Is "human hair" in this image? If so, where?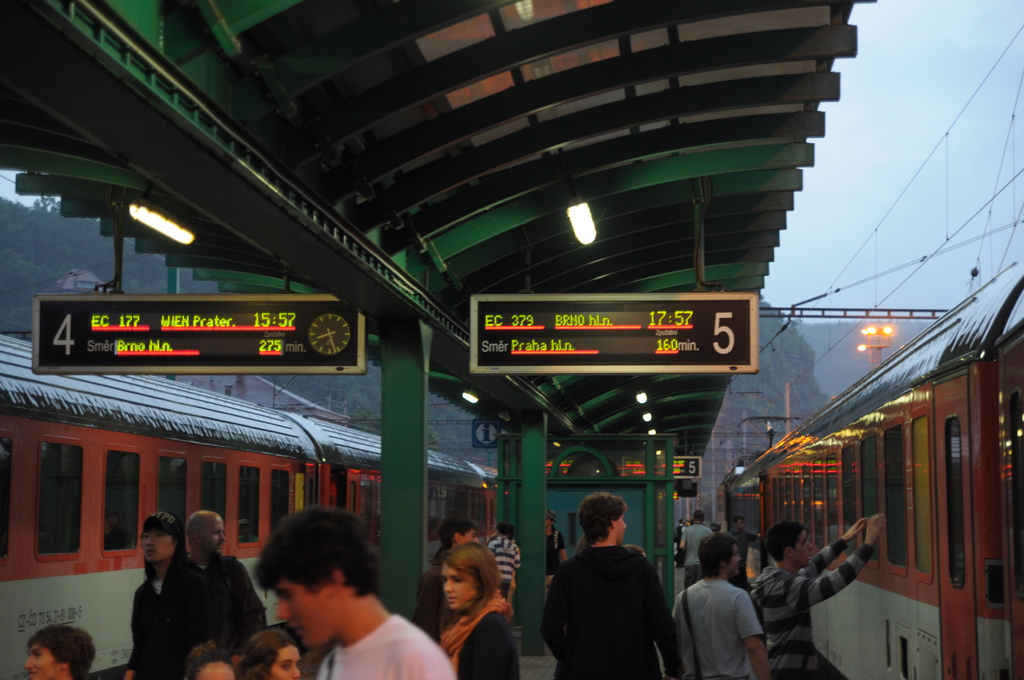
Yes, at <bbox>187, 642, 247, 679</bbox>.
